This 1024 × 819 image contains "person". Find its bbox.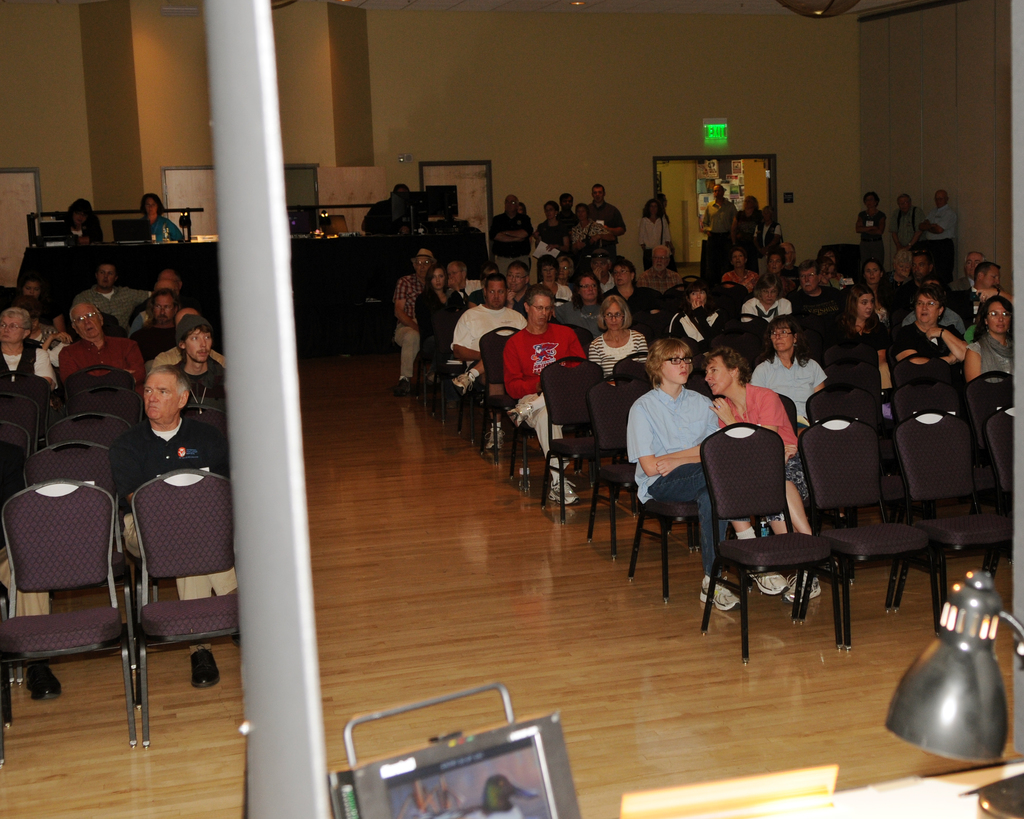
bbox=[964, 294, 1018, 388].
